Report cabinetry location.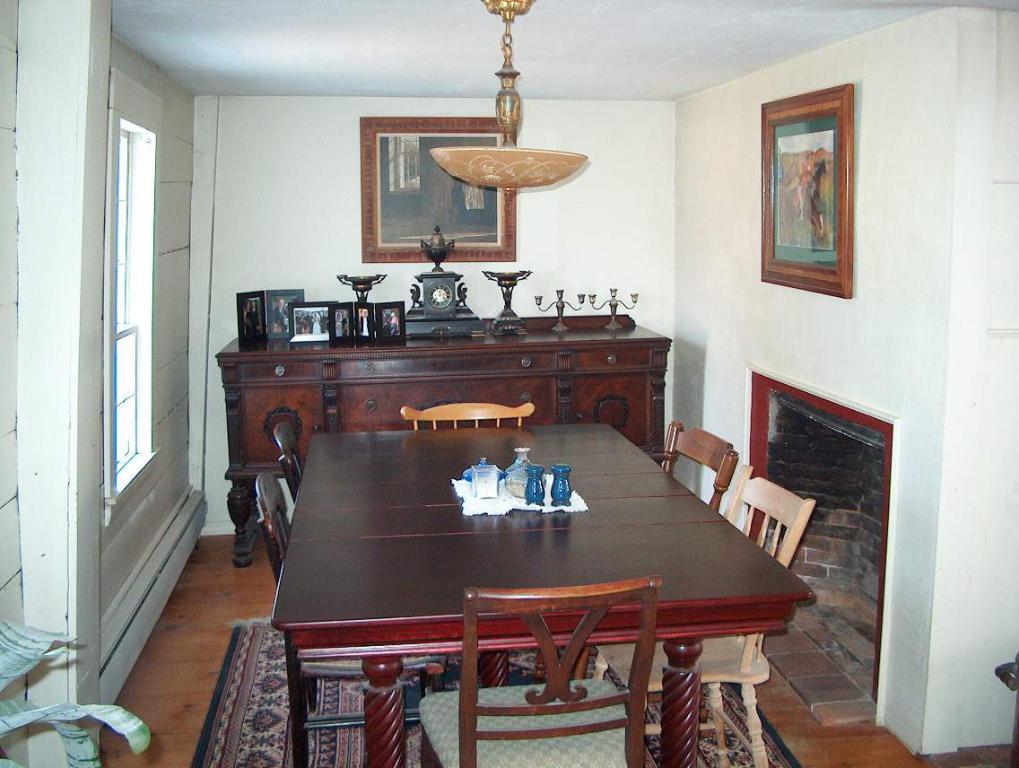
Report: detection(239, 362, 318, 470).
